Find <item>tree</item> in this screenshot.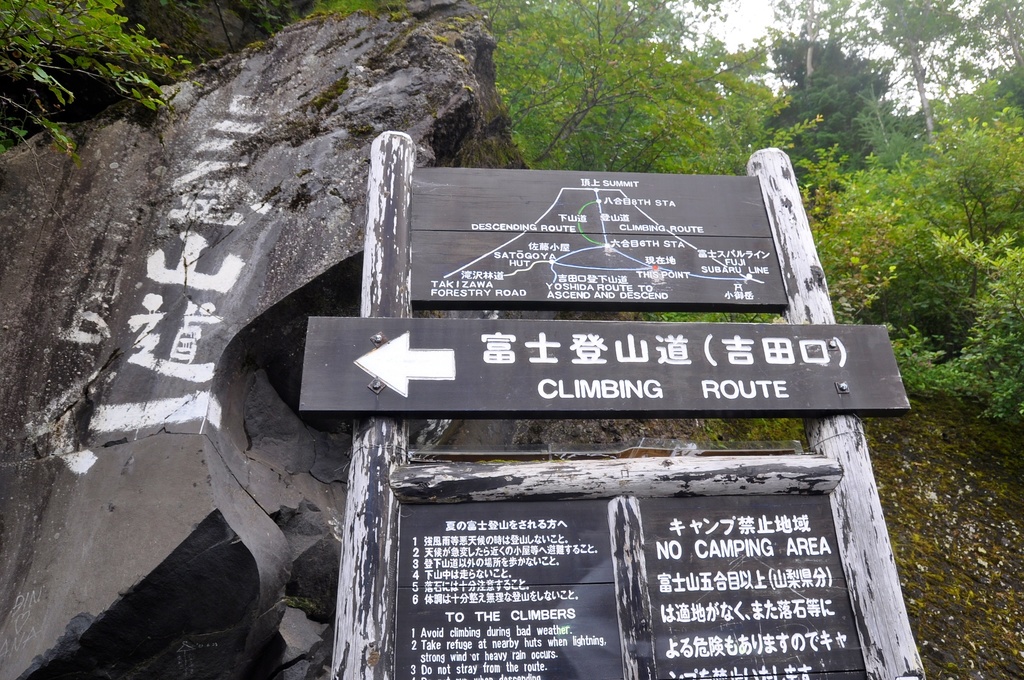
The bounding box for <item>tree</item> is pyautogui.locateOnScreen(0, 0, 203, 169).
